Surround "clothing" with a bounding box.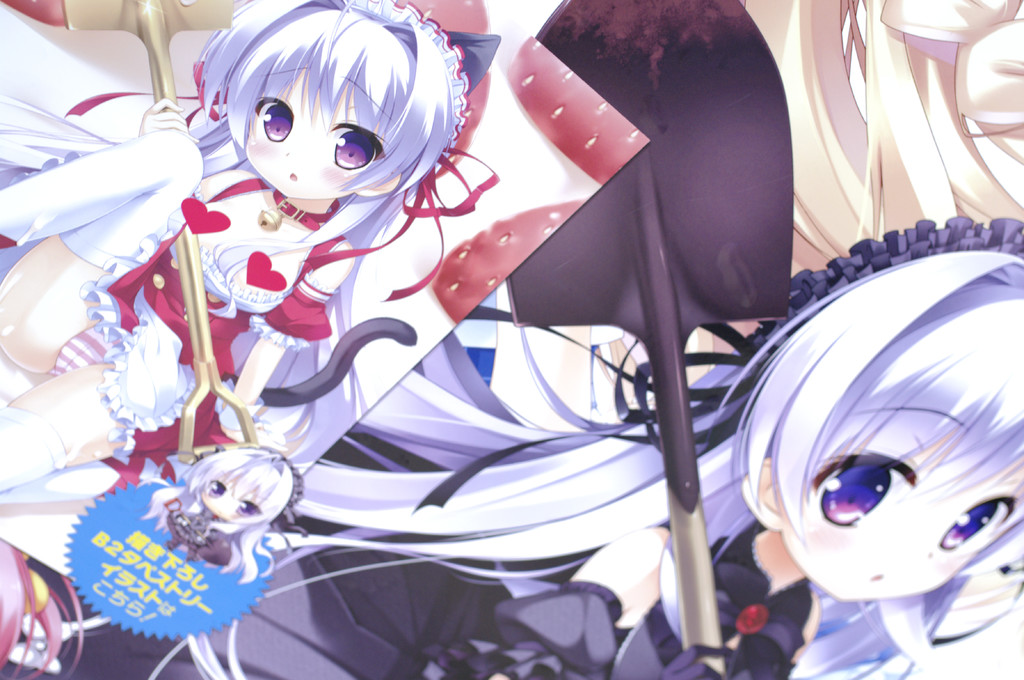
select_region(3, 522, 819, 679).
